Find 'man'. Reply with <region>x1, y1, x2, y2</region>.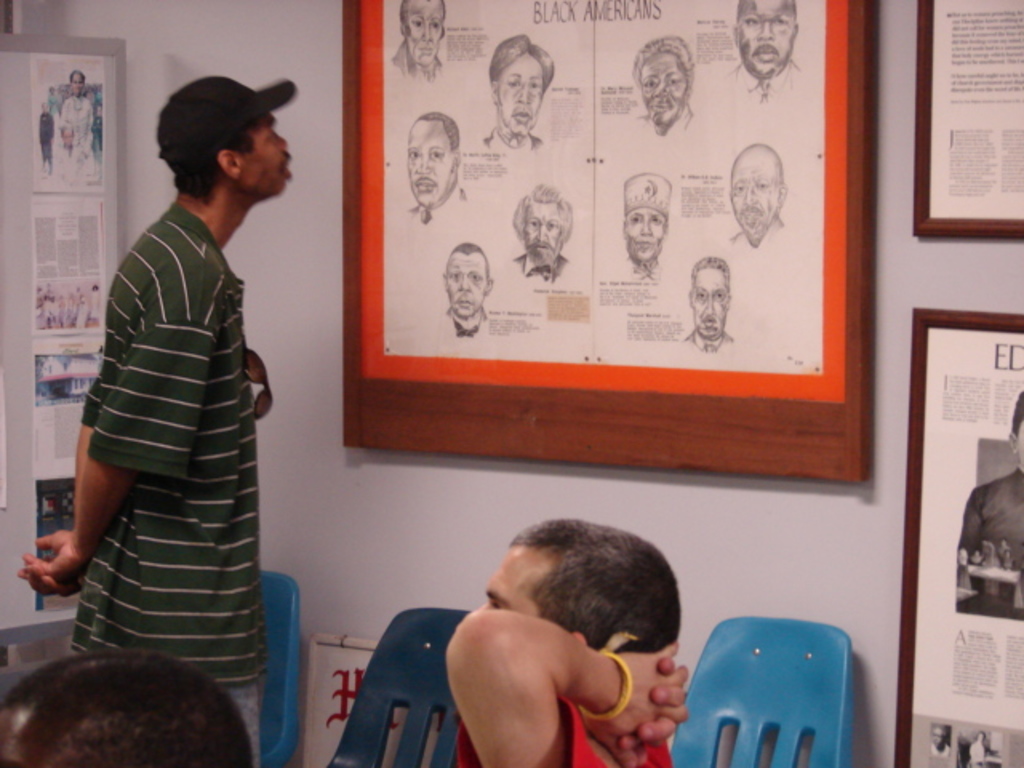
<region>632, 37, 696, 138</region>.
